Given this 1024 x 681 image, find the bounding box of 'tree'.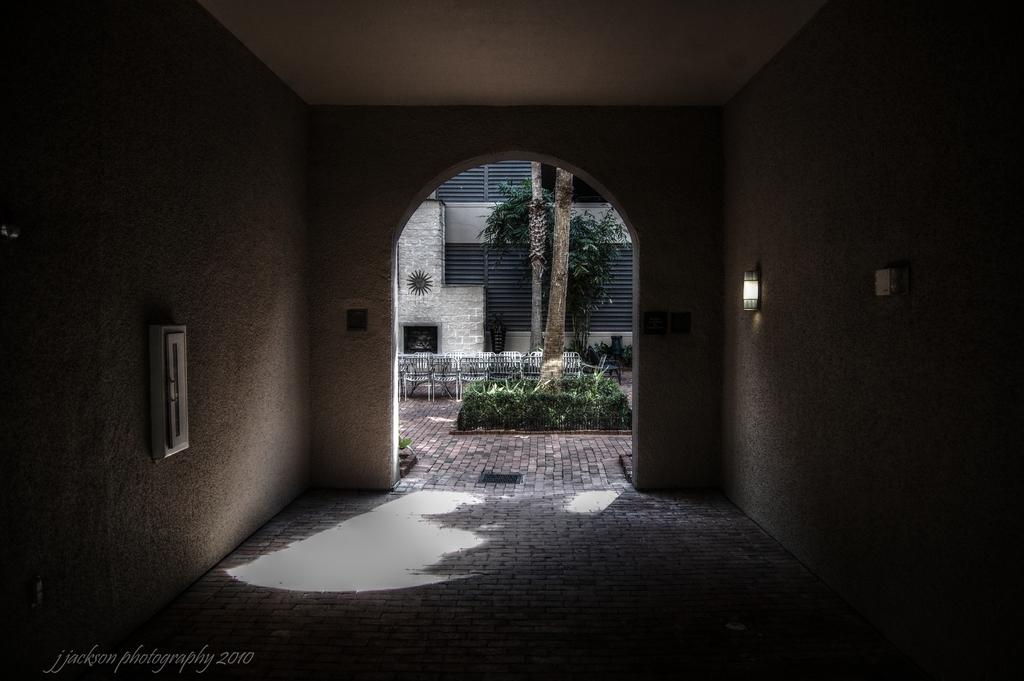
x1=541, y1=161, x2=582, y2=385.
